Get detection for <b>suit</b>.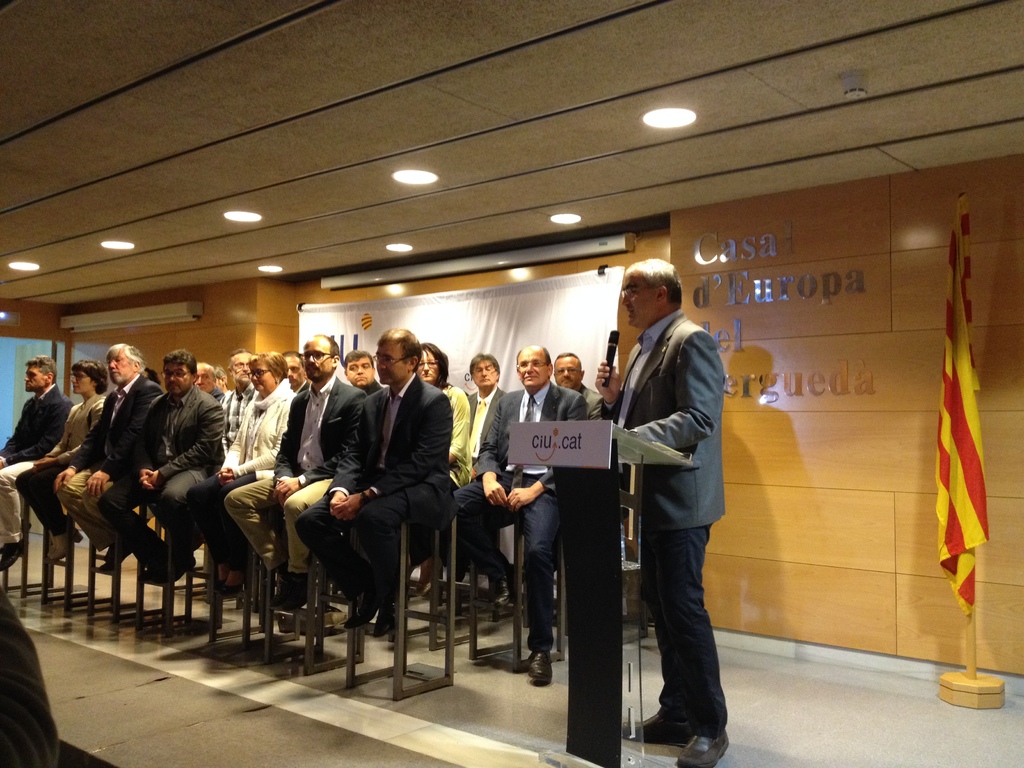
Detection: 223,372,360,576.
